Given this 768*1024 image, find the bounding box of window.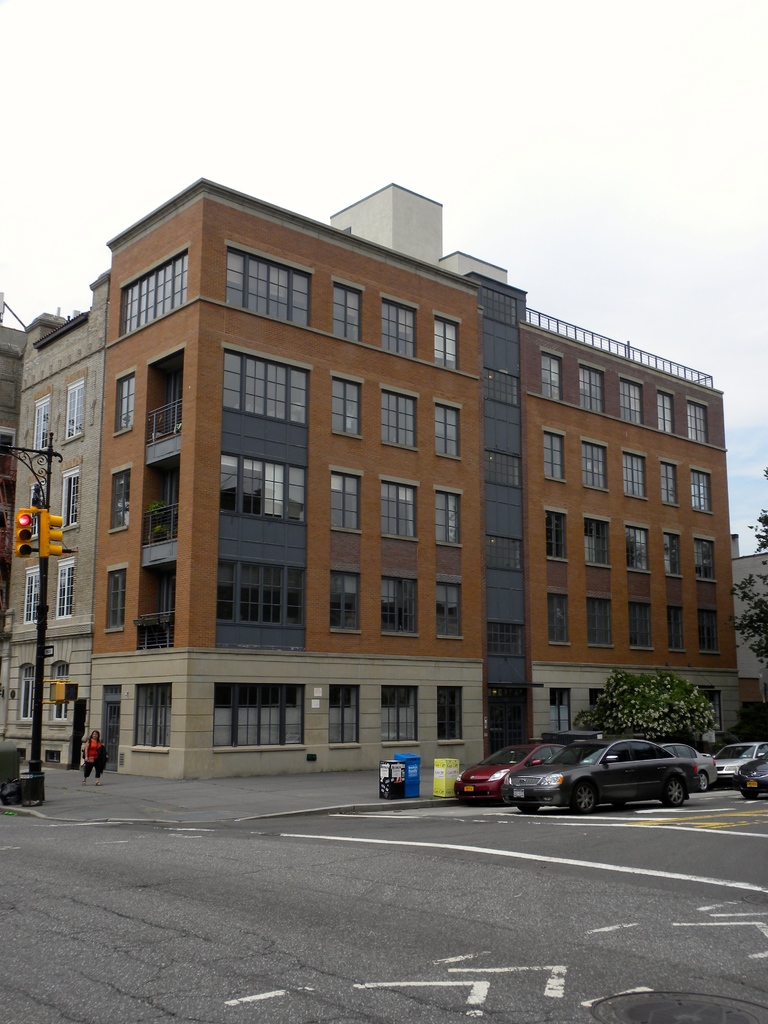
BBox(660, 464, 682, 501).
